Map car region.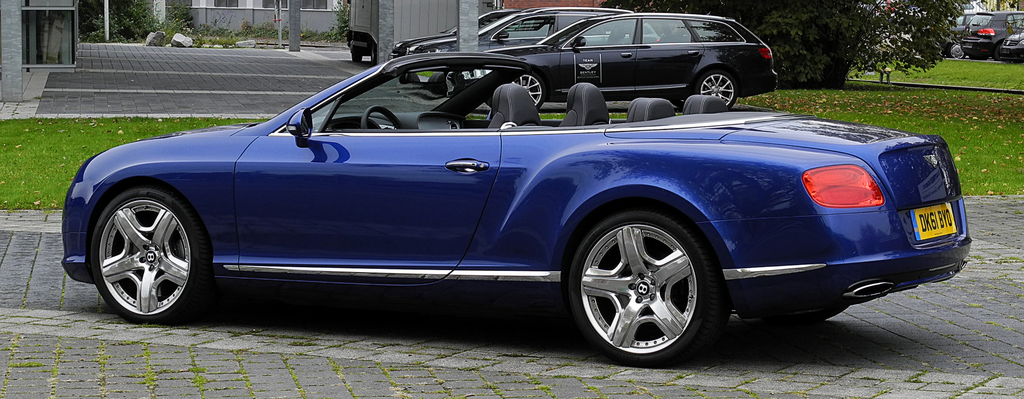
Mapped to <region>409, 5, 664, 83</region>.
